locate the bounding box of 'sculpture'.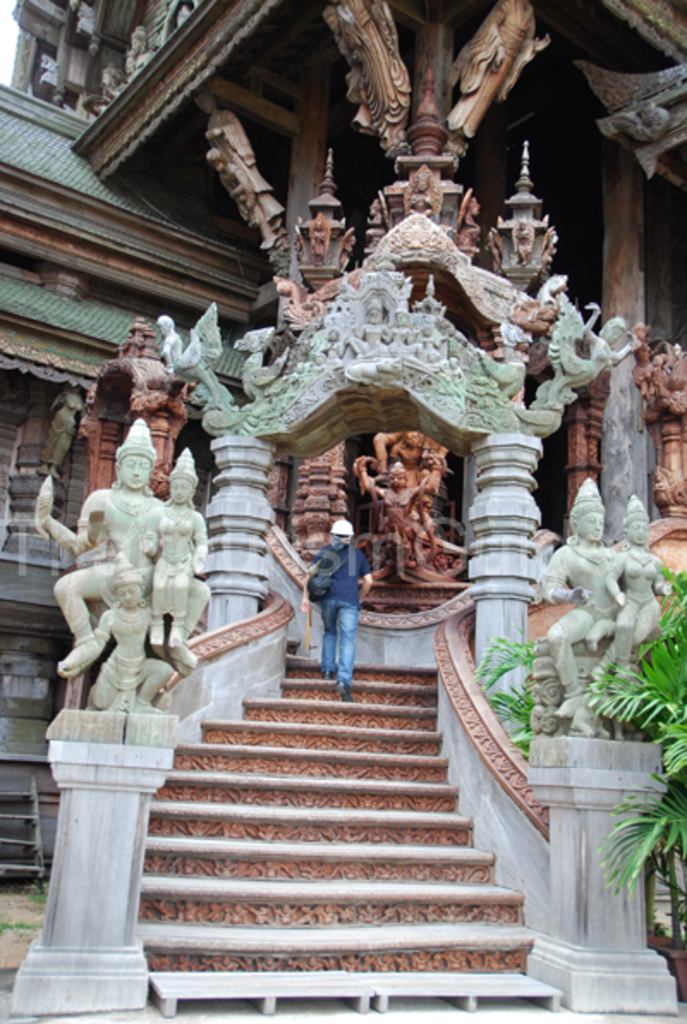
Bounding box: BBox(235, 333, 275, 405).
